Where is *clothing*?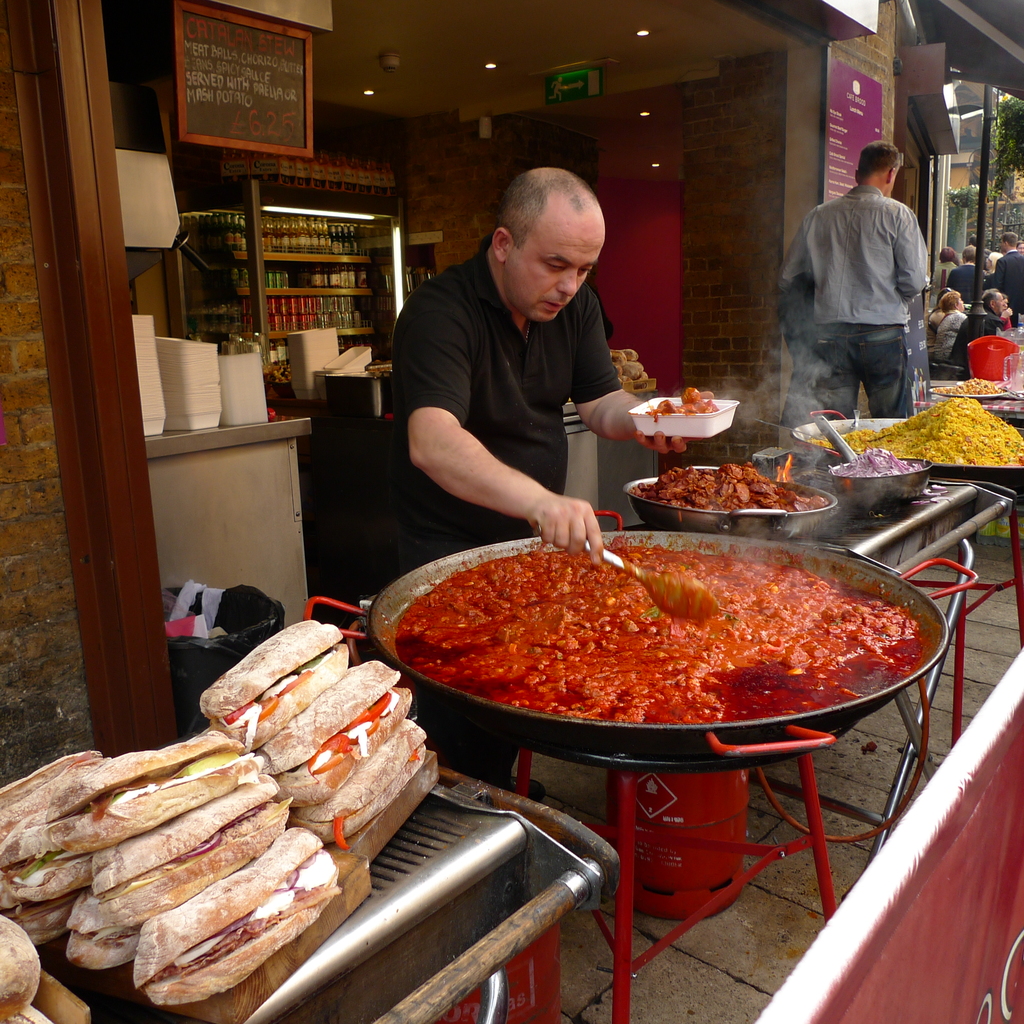
pyautogui.locateOnScreen(993, 244, 1023, 325).
